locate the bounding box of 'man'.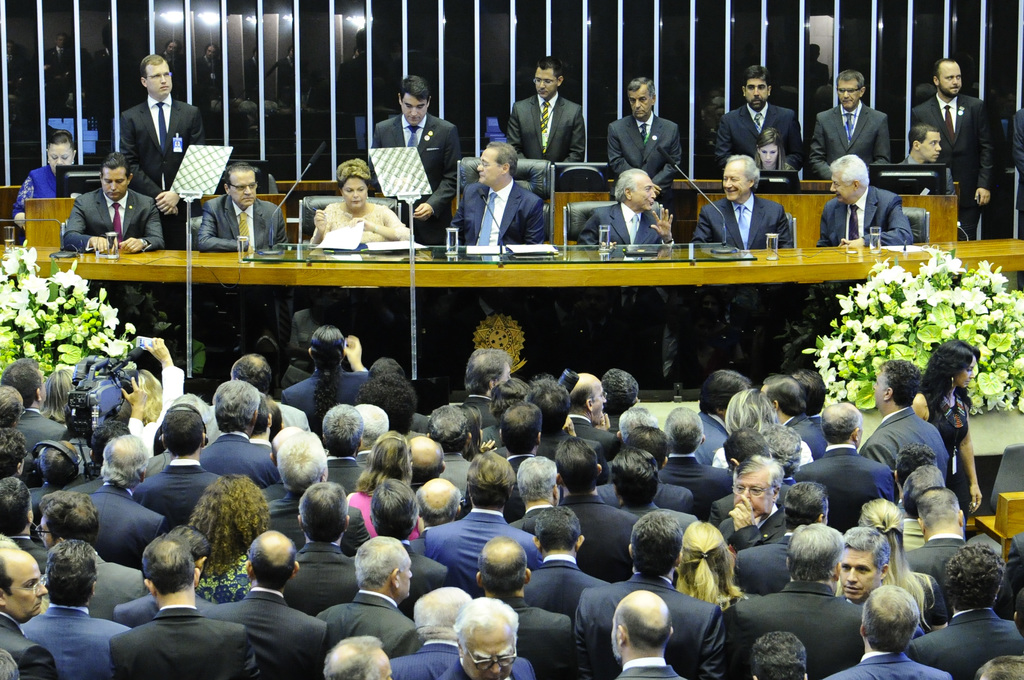
Bounding box: pyautogui.locateOnScreen(110, 530, 263, 679).
